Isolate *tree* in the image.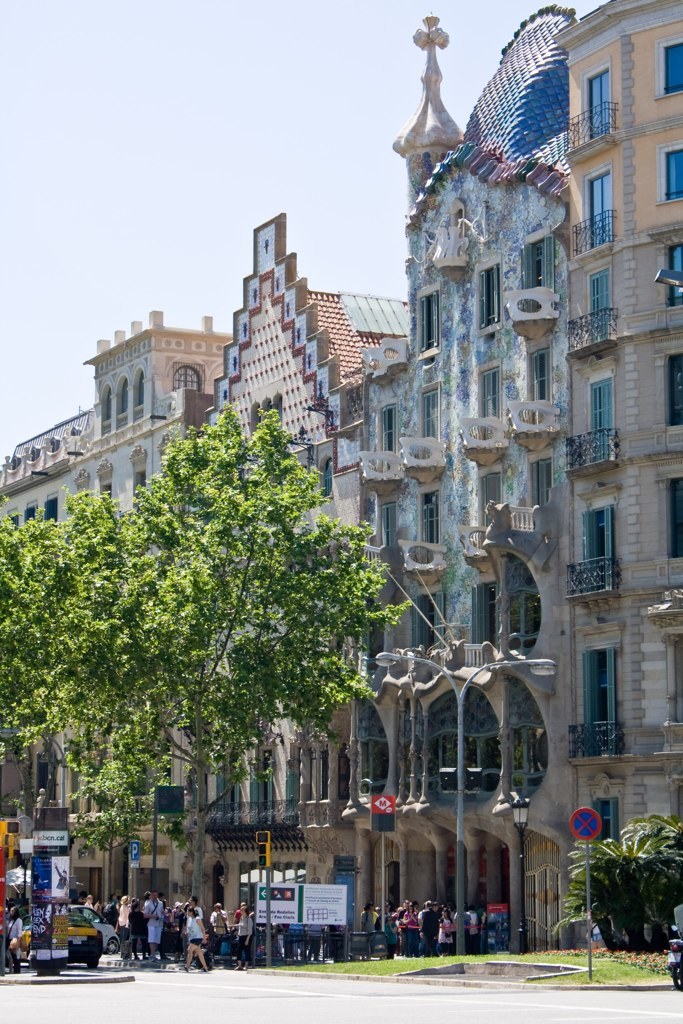
Isolated region: <bbox>551, 813, 682, 952</bbox>.
